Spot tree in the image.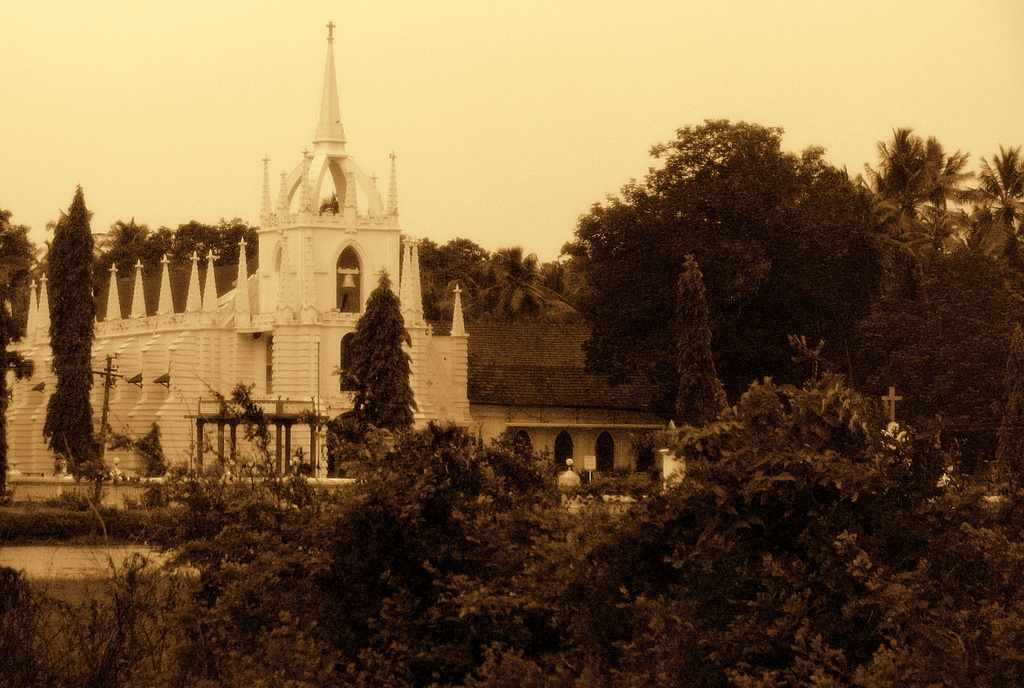
tree found at [475,241,562,323].
